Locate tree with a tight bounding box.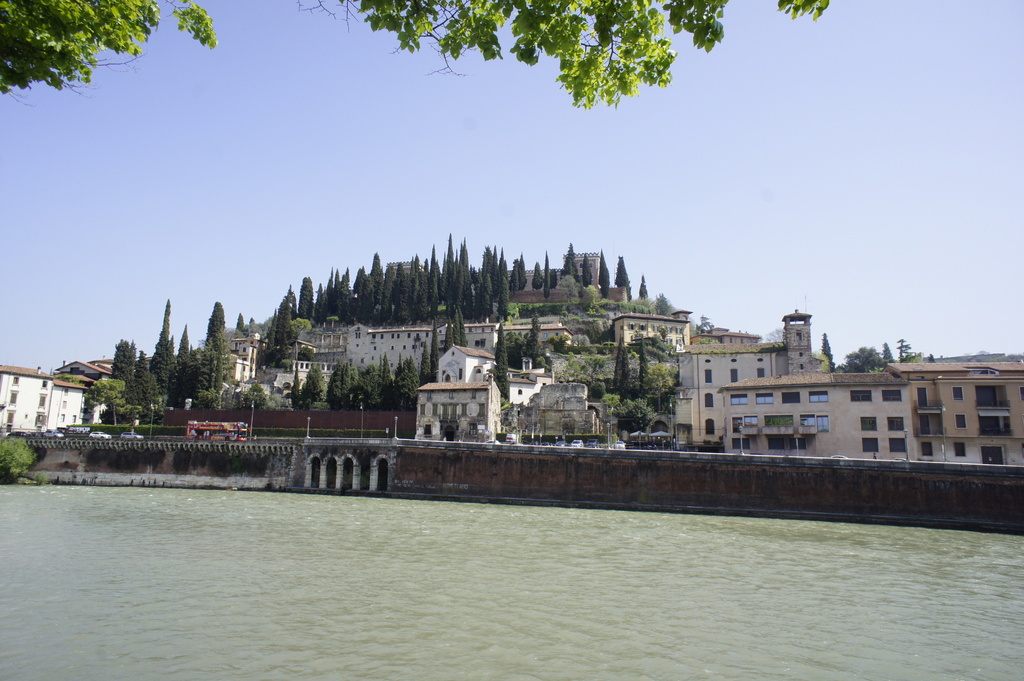
crop(460, 237, 471, 314).
